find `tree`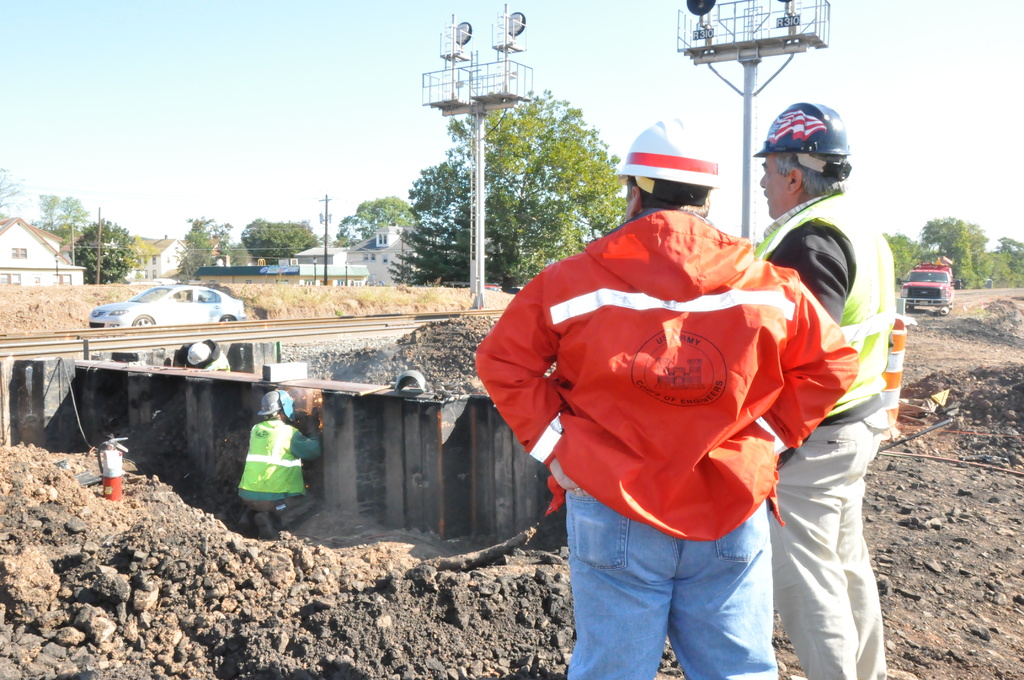
[67,219,136,287]
